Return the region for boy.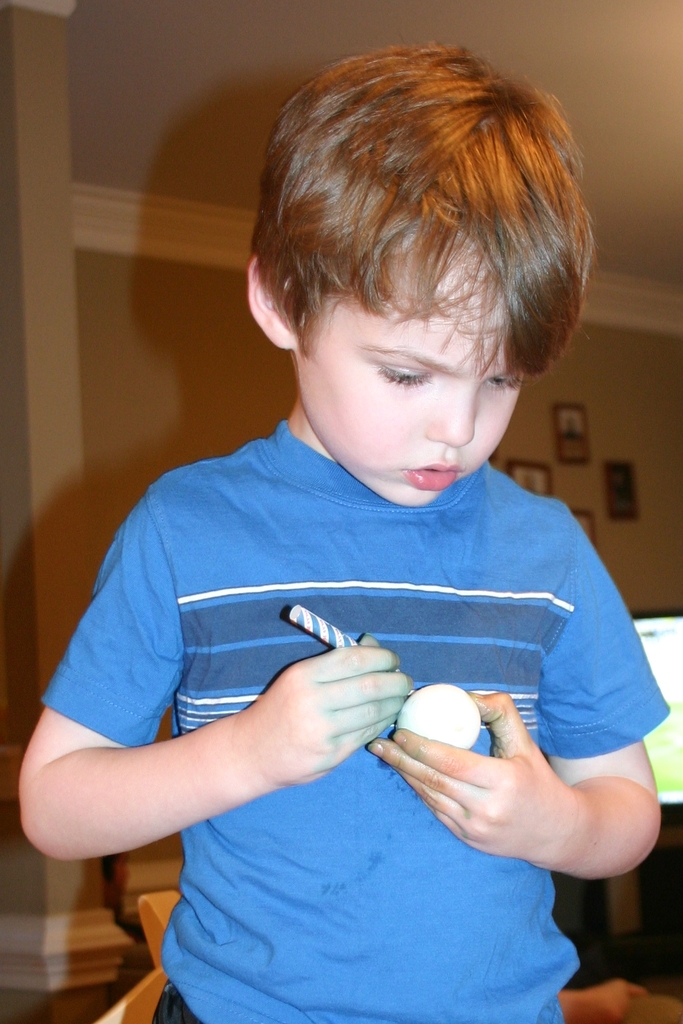
x1=84, y1=85, x2=638, y2=997.
